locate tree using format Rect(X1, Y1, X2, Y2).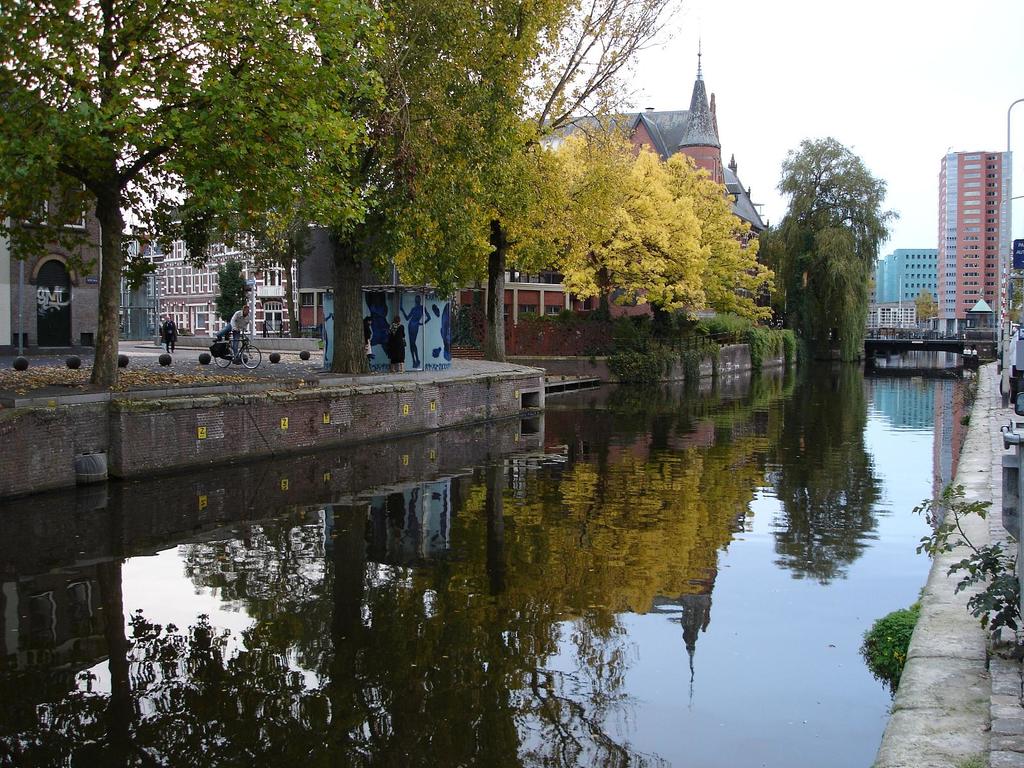
Rect(497, 120, 705, 319).
